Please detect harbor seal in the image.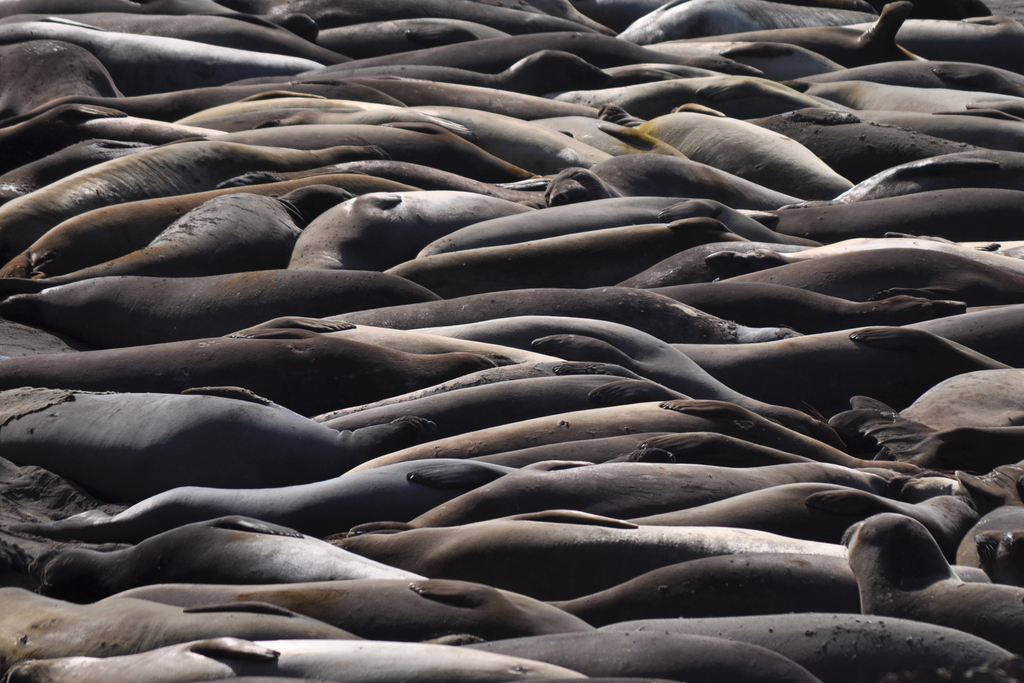
[x1=624, y1=101, x2=877, y2=193].
